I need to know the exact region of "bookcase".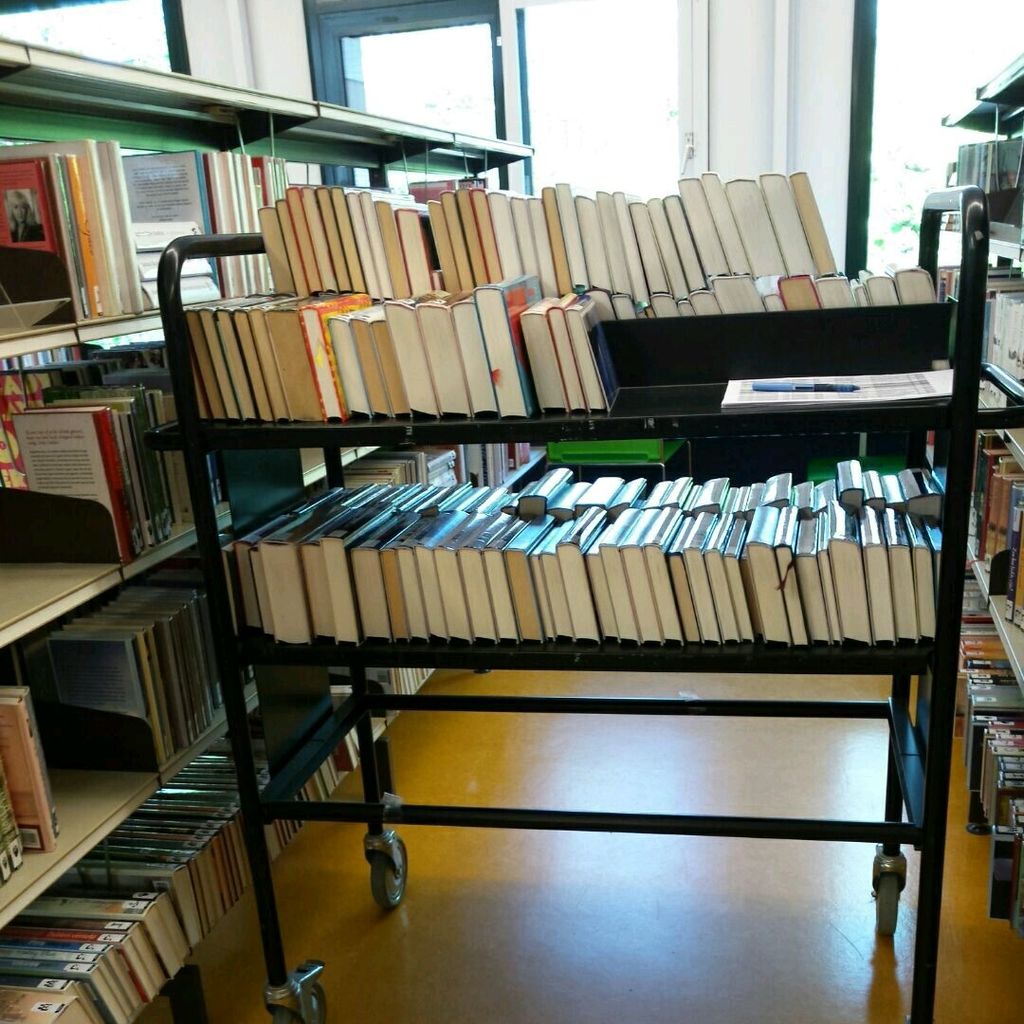
Region: bbox=(156, 163, 996, 1023).
